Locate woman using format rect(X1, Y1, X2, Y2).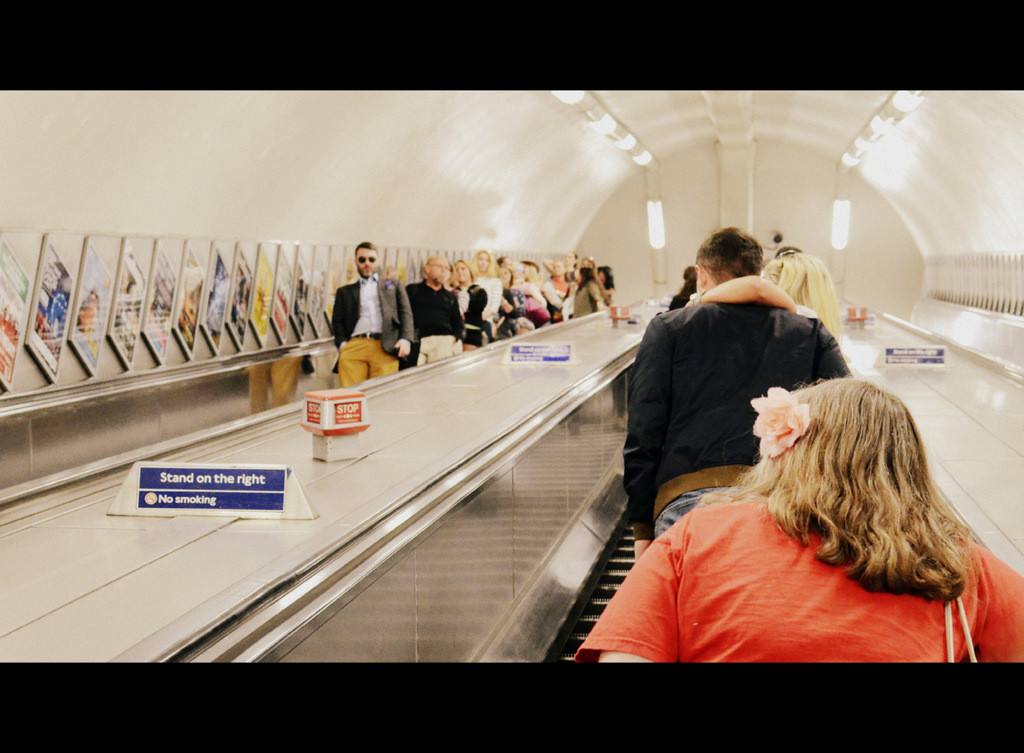
rect(571, 267, 607, 318).
